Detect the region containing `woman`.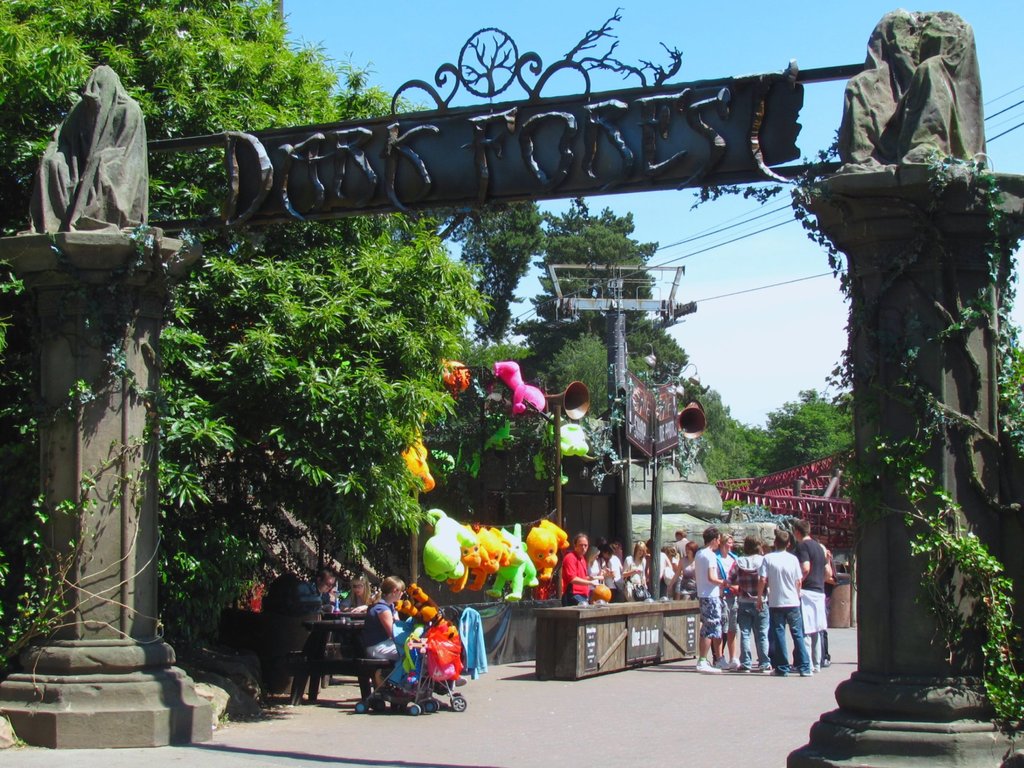
(x1=621, y1=538, x2=648, y2=605).
